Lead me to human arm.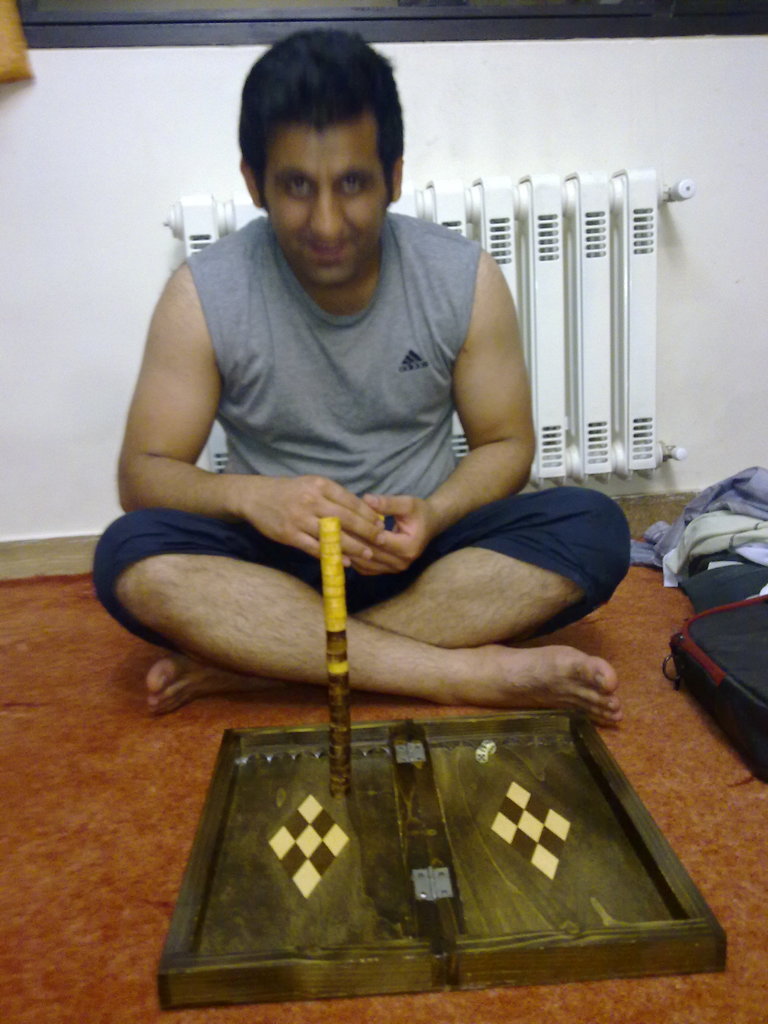
Lead to rect(117, 261, 401, 573).
